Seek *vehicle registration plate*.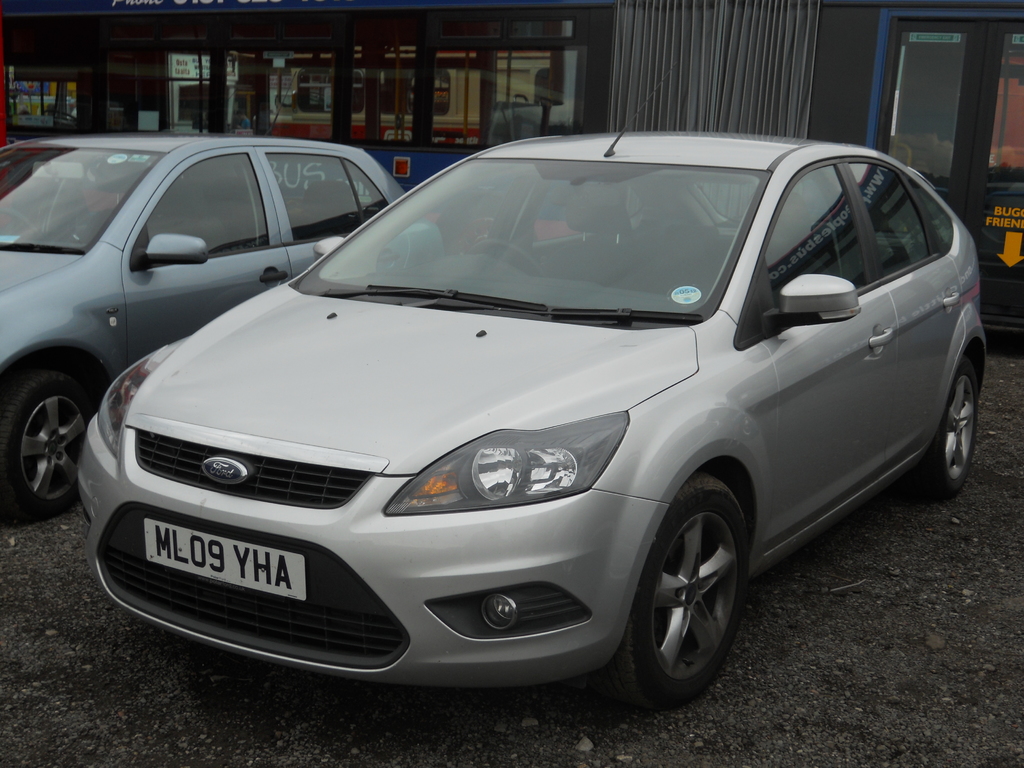
Rect(123, 510, 344, 625).
